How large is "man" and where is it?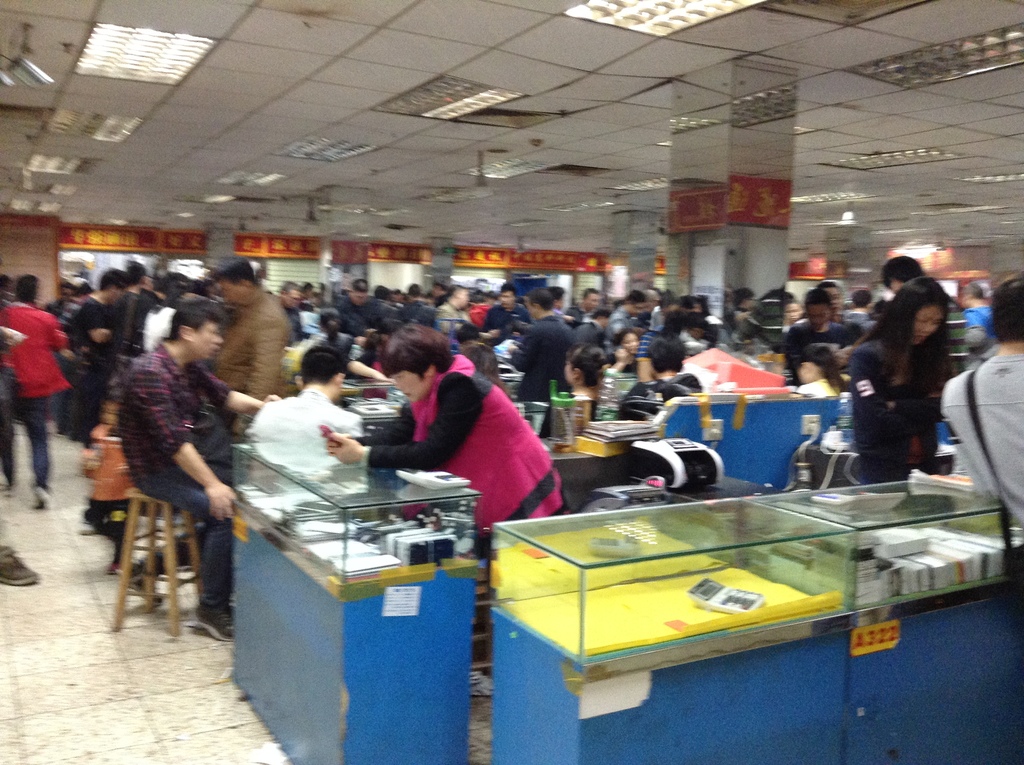
Bounding box: bbox(479, 286, 531, 339).
